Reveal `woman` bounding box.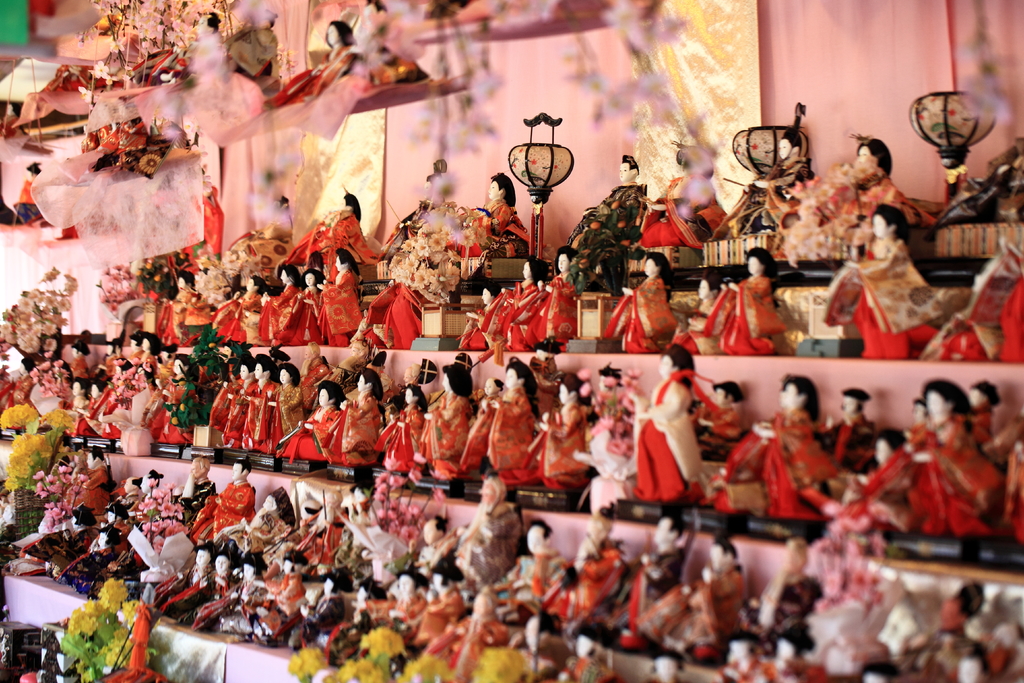
Revealed: bbox=[706, 246, 786, 354].
